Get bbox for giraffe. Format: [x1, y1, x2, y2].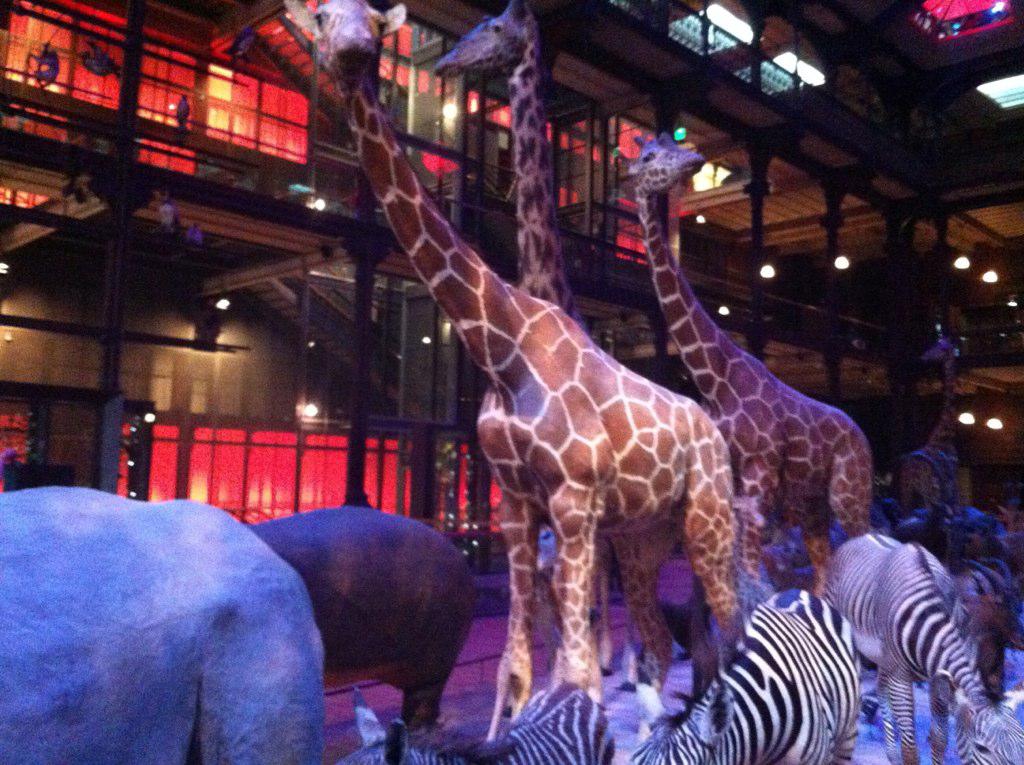
[277, 0, 744, 742].
